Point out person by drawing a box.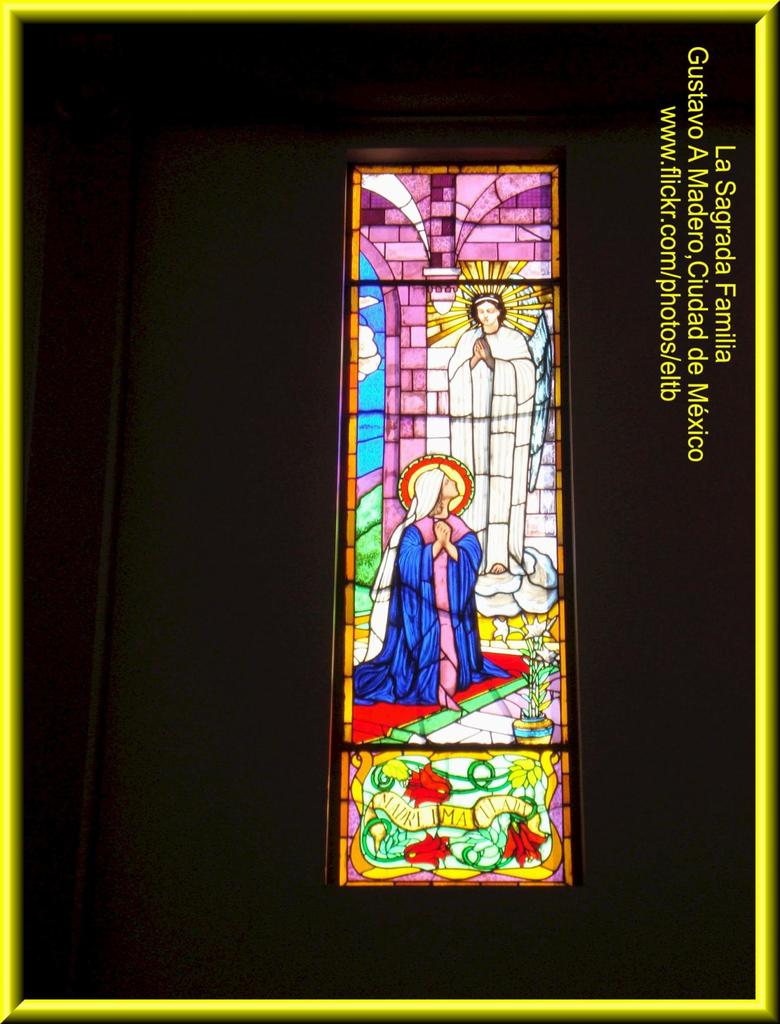
left=351, top=461, right=503, bottom=713.
